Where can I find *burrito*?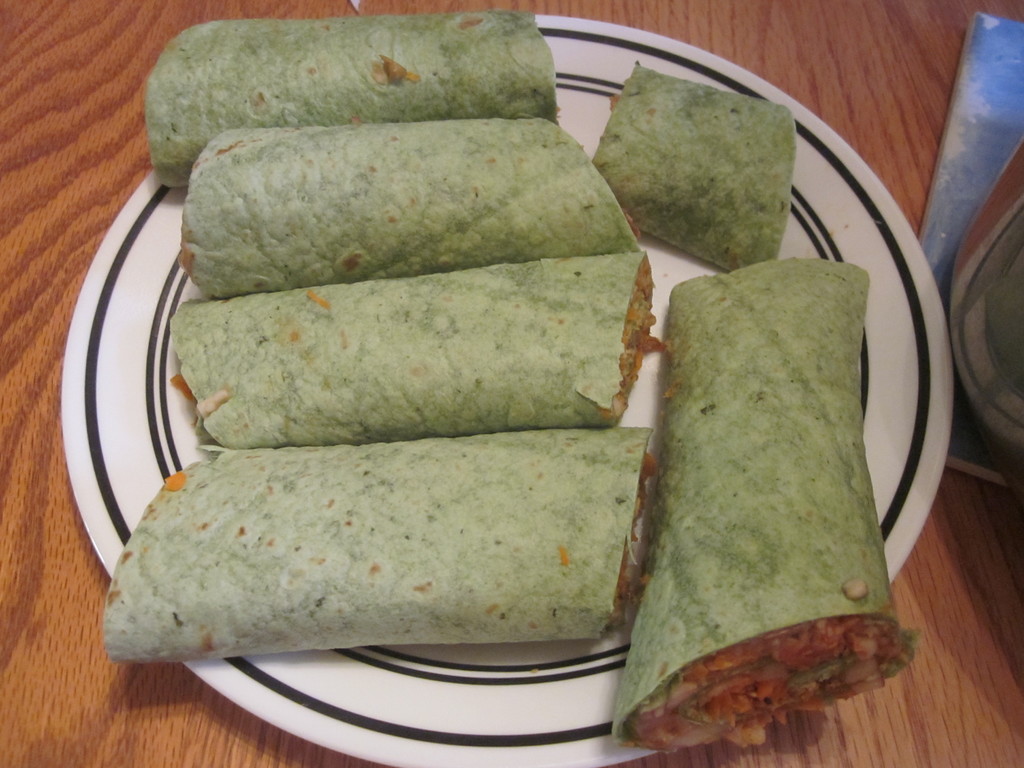
You can find it at rect(100, 428, 655, 668).
